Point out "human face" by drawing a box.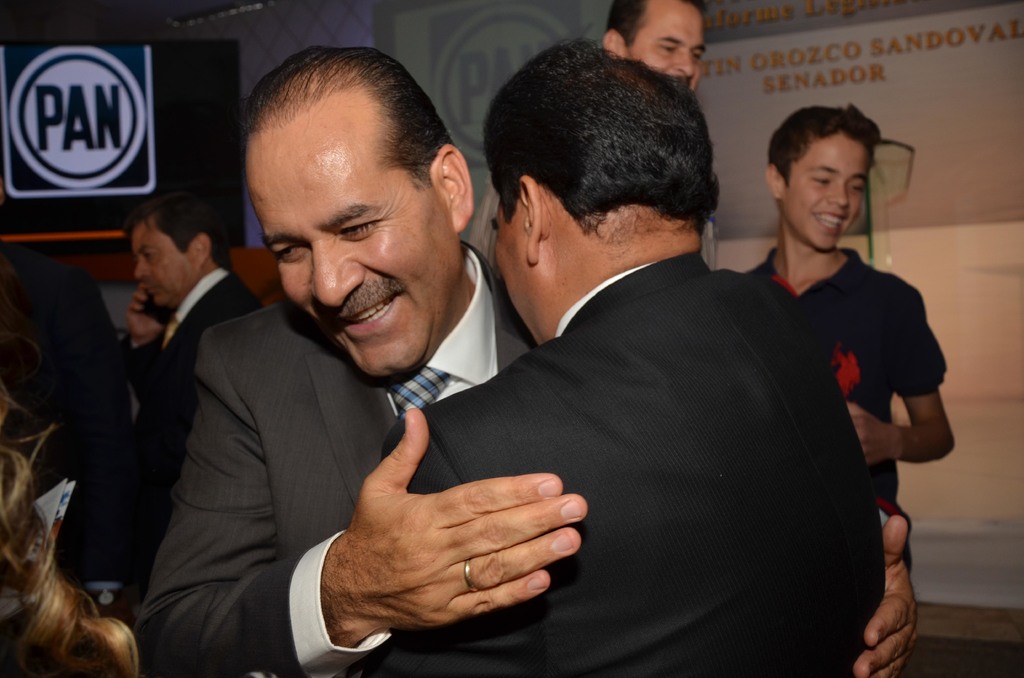
(777,132,870,252).
